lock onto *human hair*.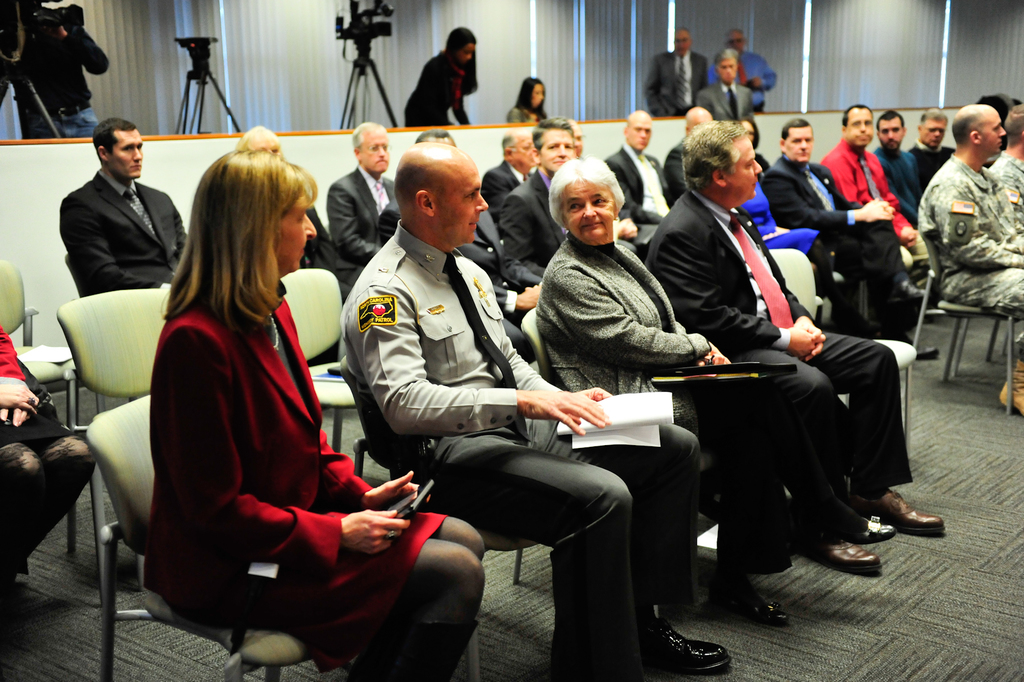
Locked: [x1=503, y1=136, x2=515, y2=152].
